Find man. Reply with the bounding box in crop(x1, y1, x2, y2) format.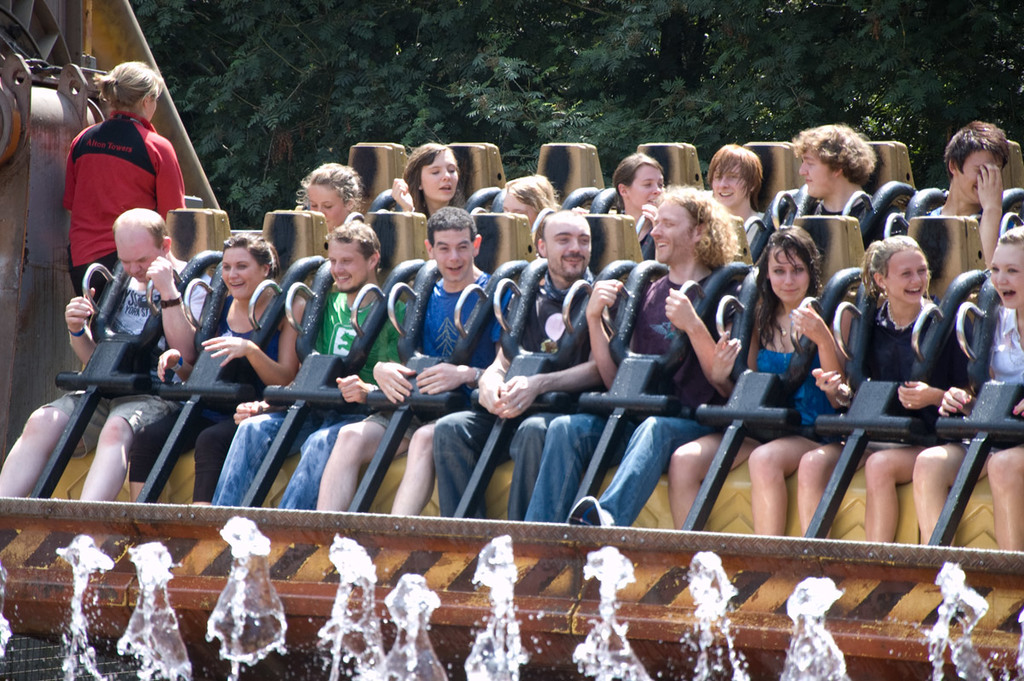
crop(312, 204, 517, 515).
